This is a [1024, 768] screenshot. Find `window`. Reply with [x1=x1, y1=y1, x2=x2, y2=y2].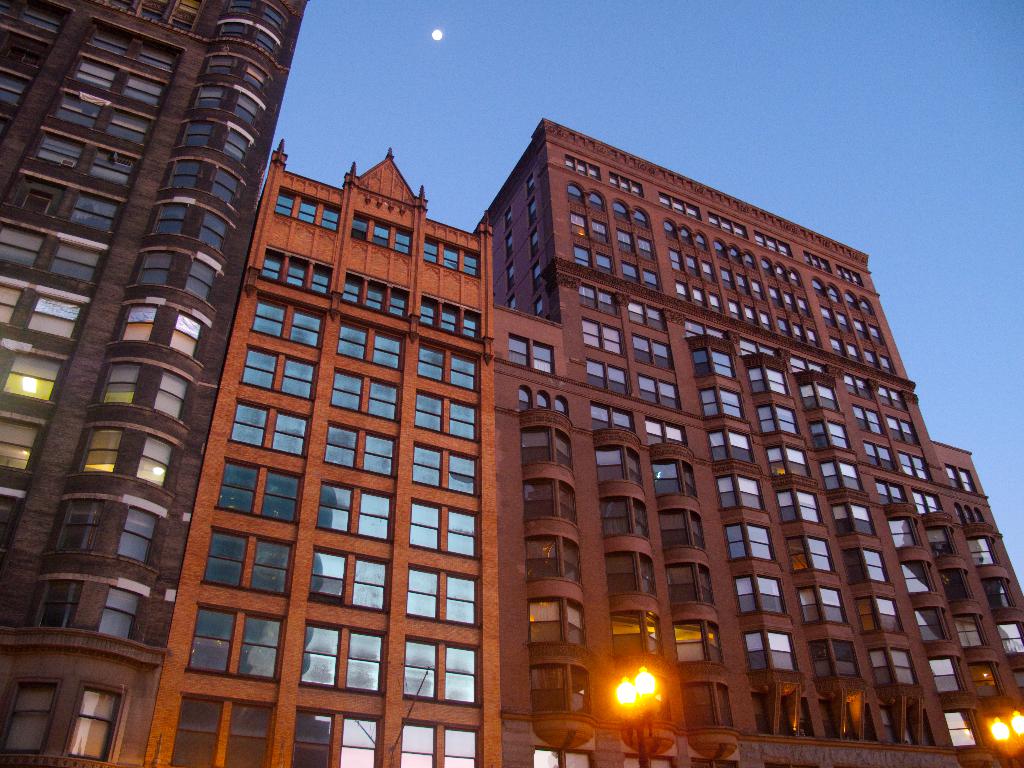
[x1=528, y1=256, x2=543, y2=286].
